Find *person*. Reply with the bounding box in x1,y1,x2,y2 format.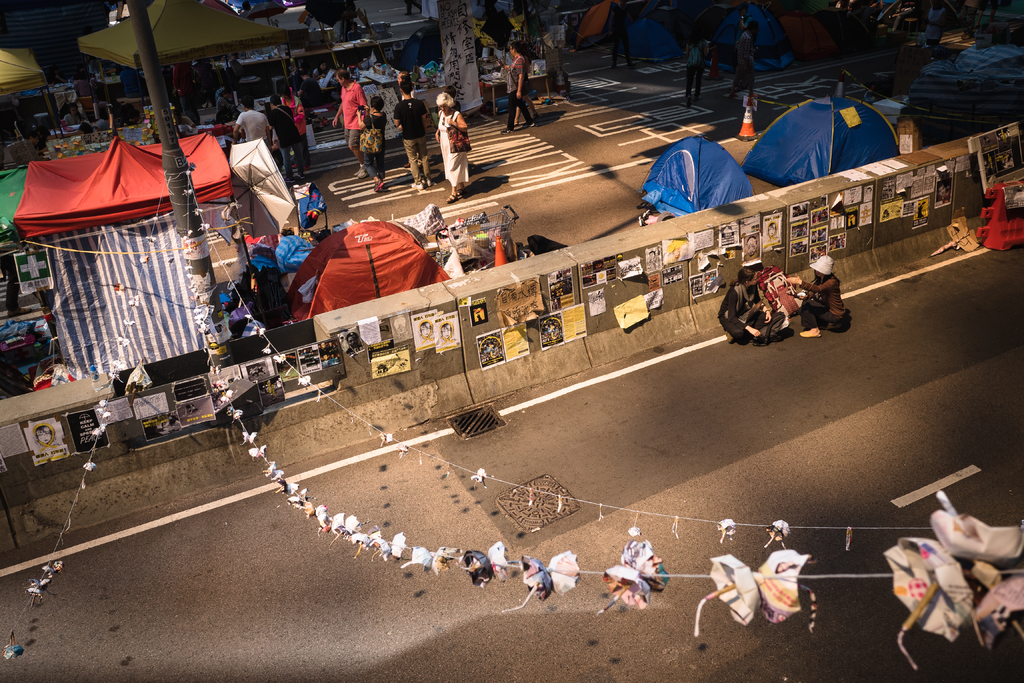
938,183,950,199.
